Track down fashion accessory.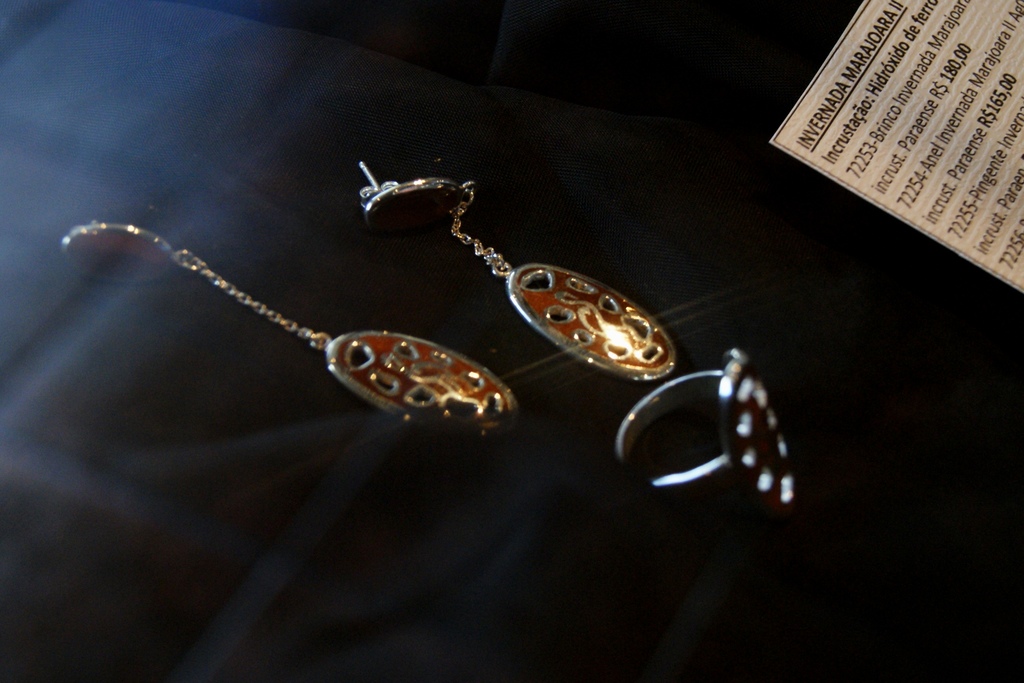
Tracked to (left=61, top=223, right=523, bottom=436).
